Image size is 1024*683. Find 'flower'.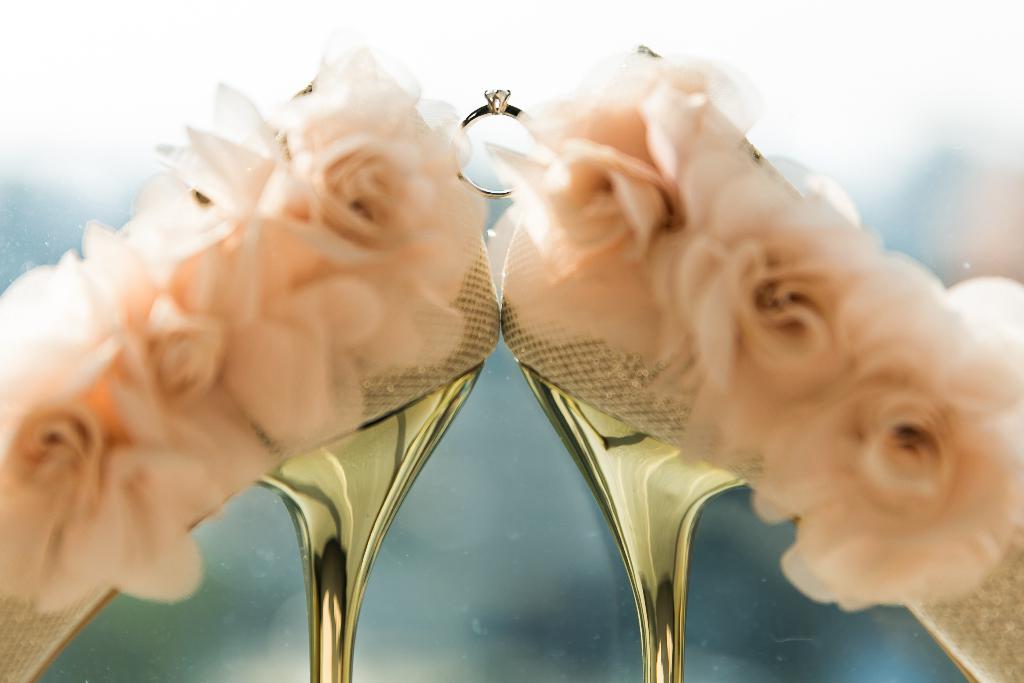
92,79,440,449.
